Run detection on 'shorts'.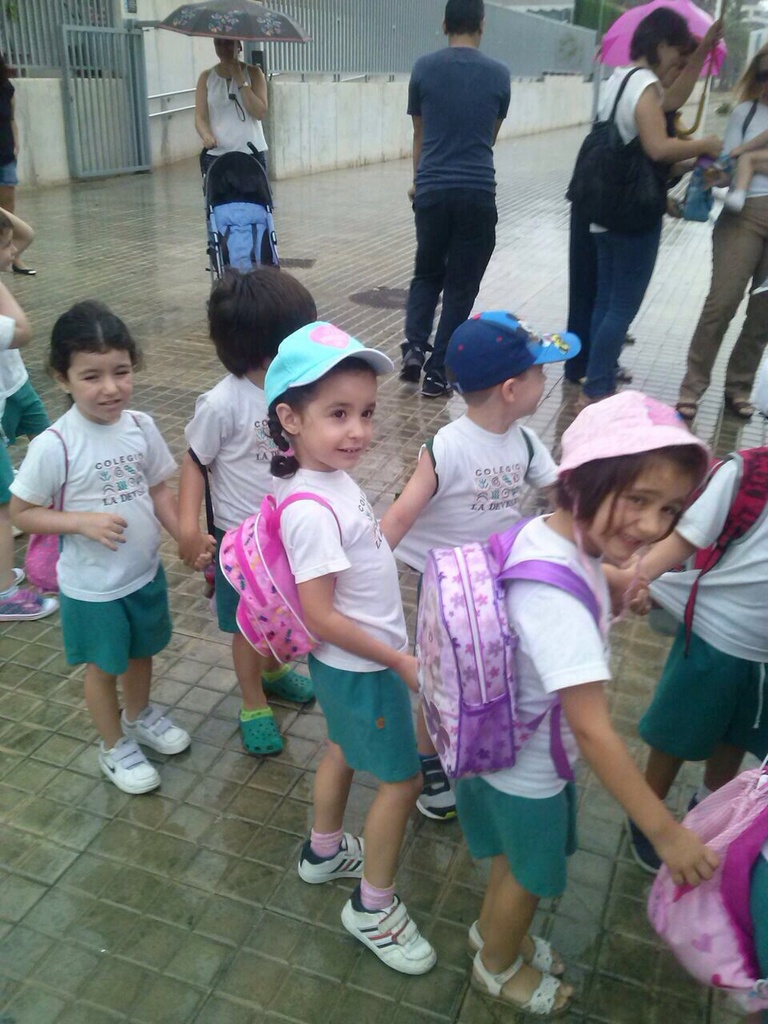
Result: 2,378,49,441.
